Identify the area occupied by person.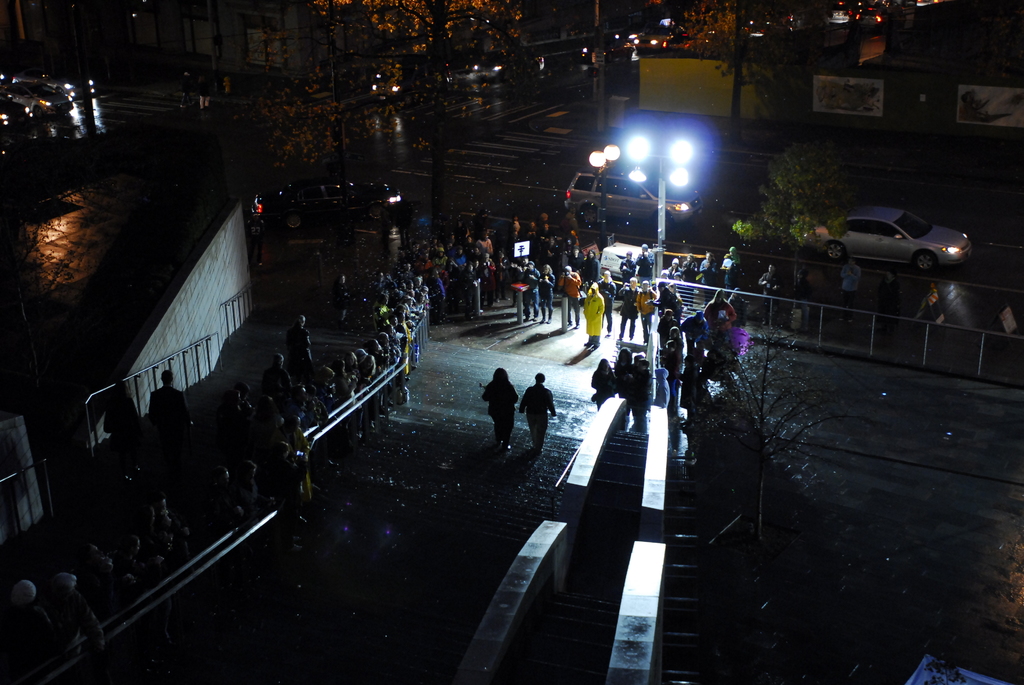
Area: locate(634, 276, 657, 348).
